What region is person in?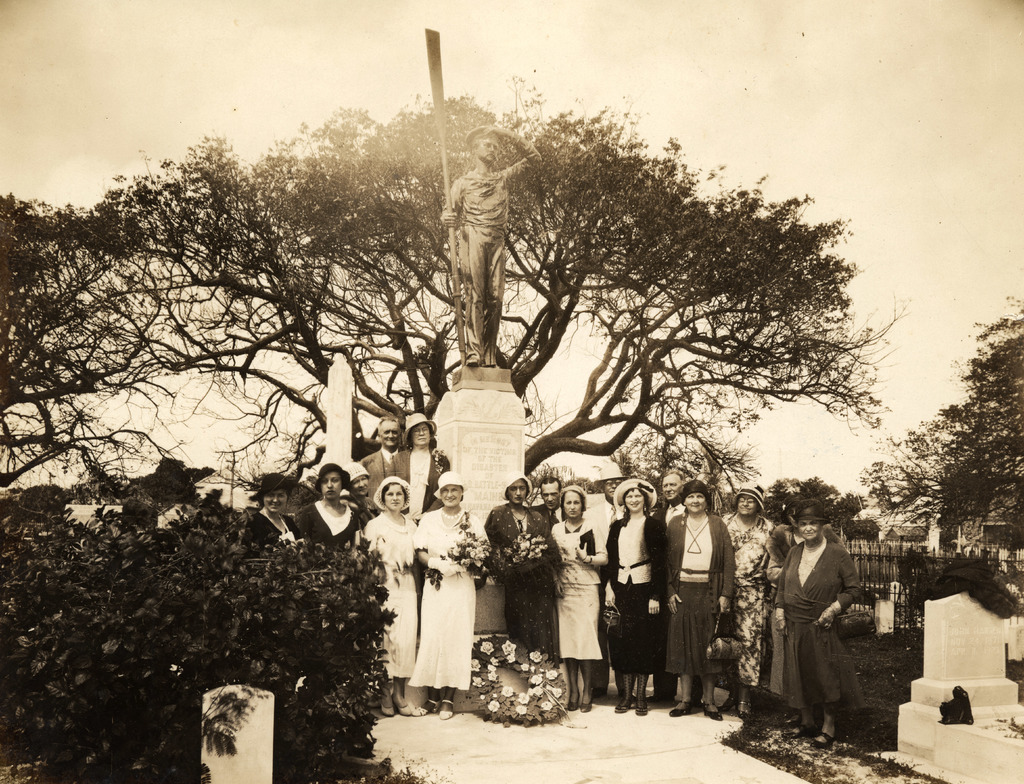
[555, 478, 611, 710].
